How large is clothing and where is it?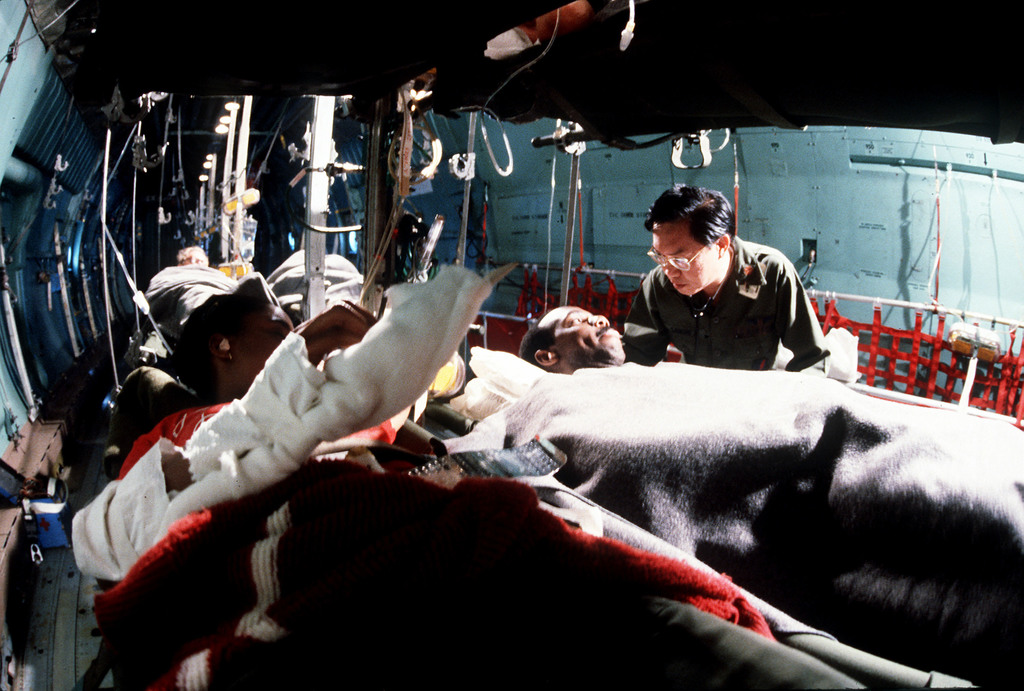
Bounding box: [266,245,366,323].
